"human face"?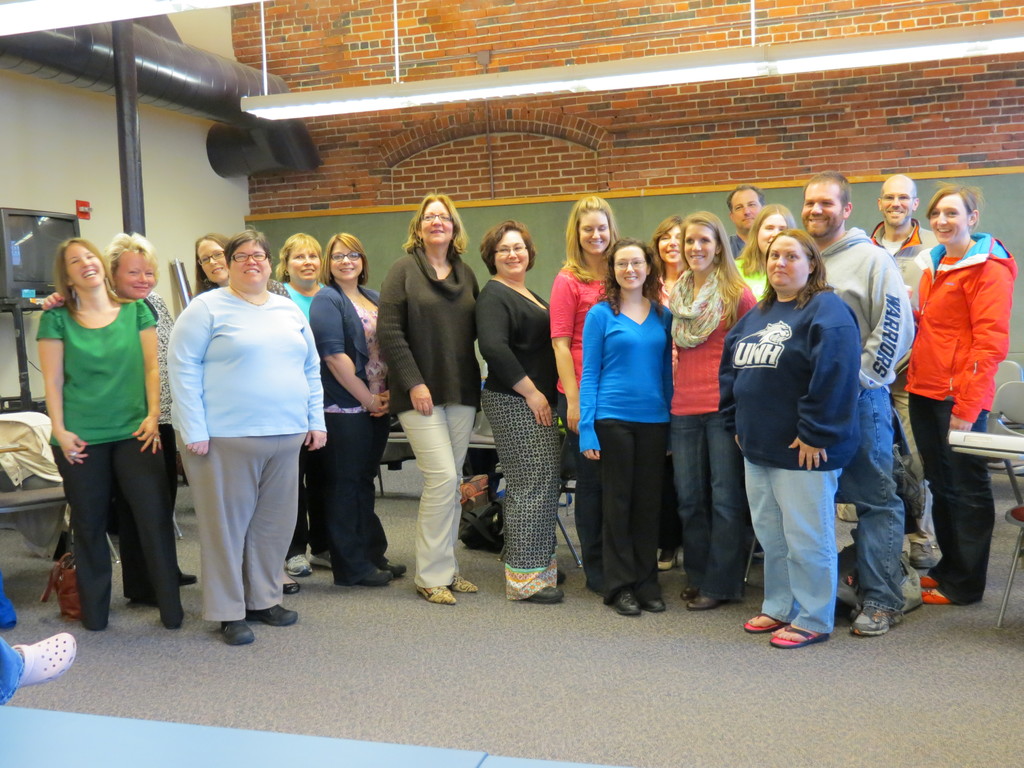
(767,234,812,287)
